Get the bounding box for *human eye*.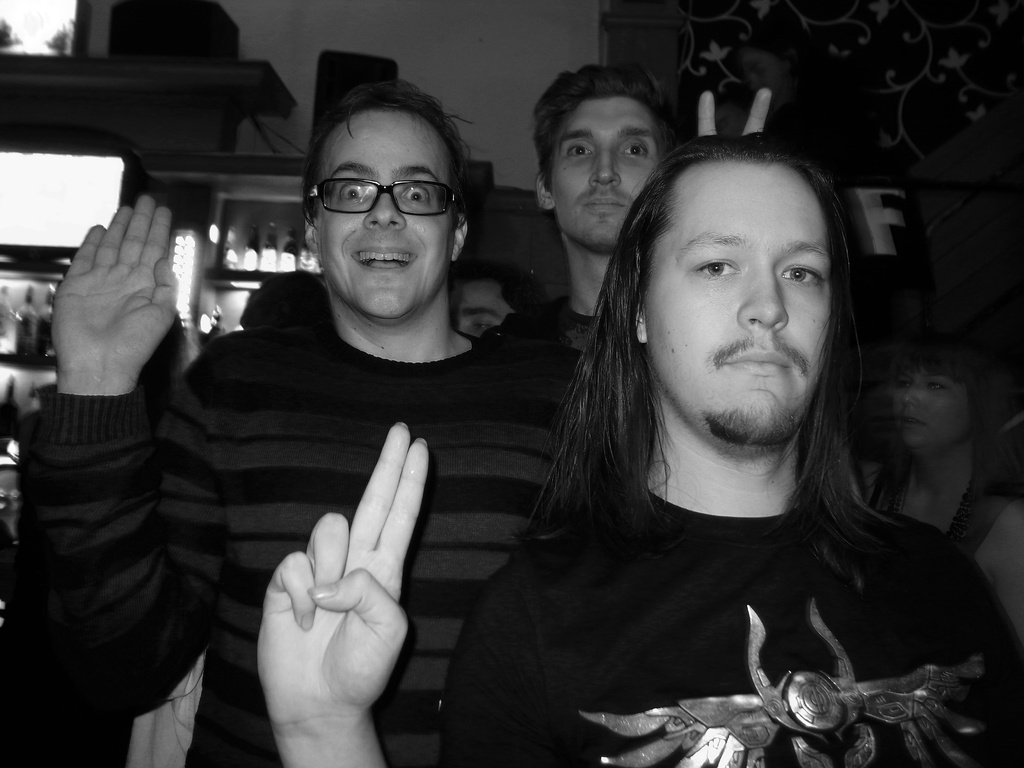
(692,258,742,278).
